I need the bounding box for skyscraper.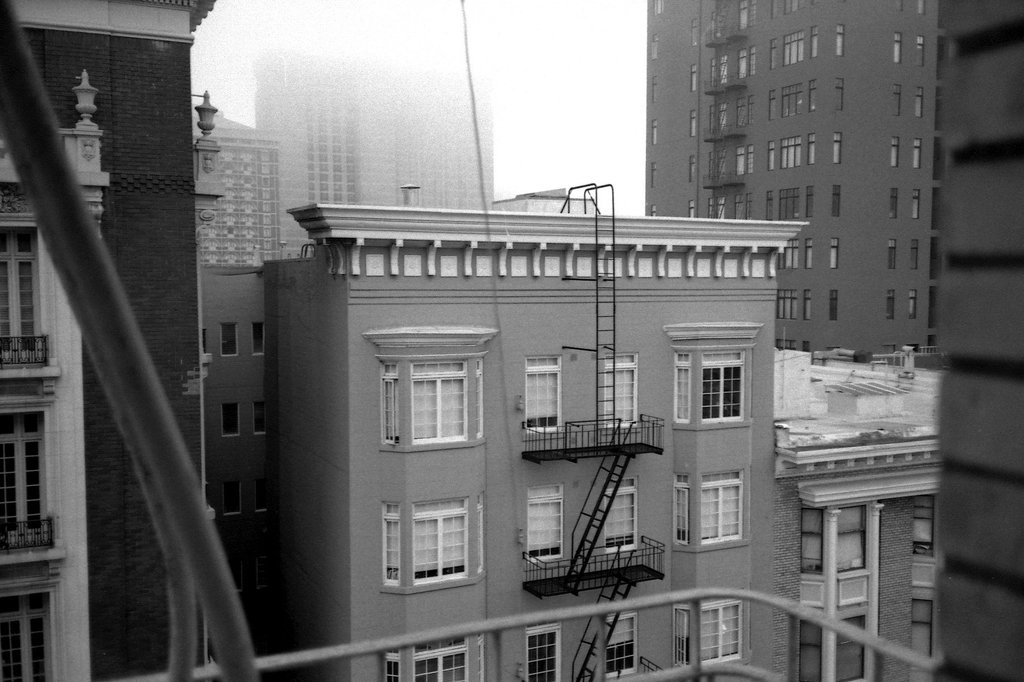
Here it is: (left=257, top=58, right=494, bottom=256).
